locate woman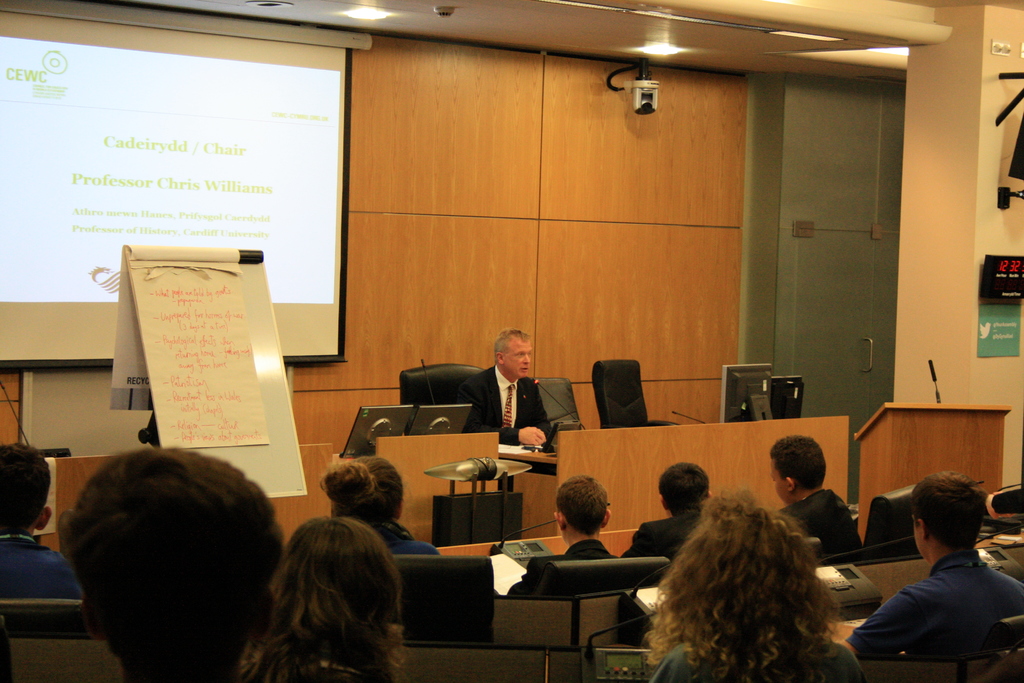
rect(241, 521, 404, 682)
